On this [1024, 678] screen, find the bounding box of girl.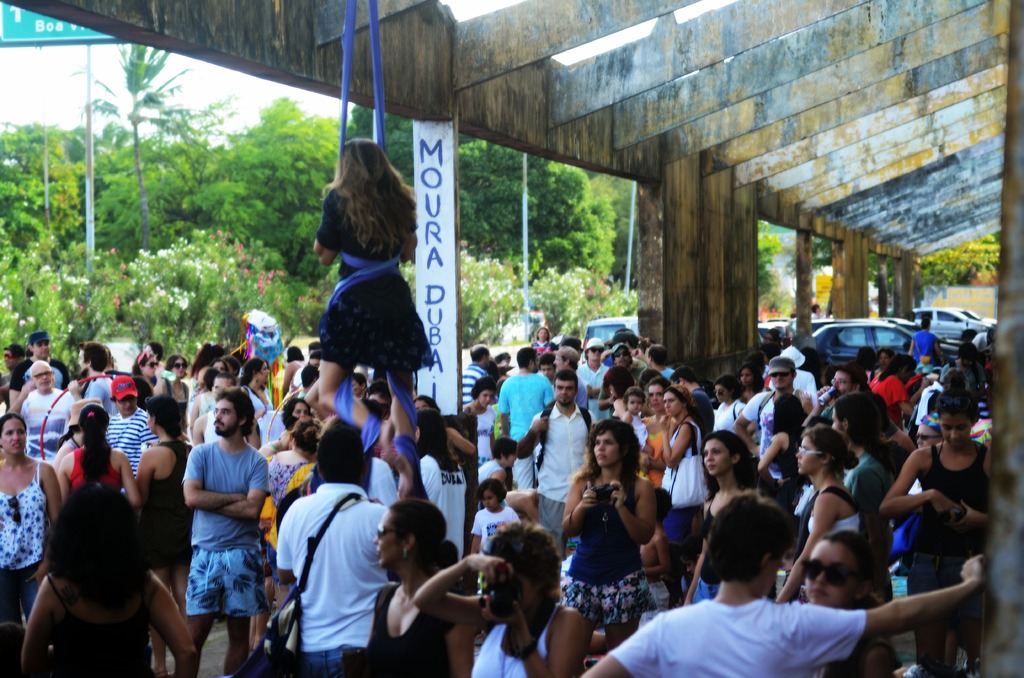
Bounding box: <region>261, 402, 314, 462</region>.
